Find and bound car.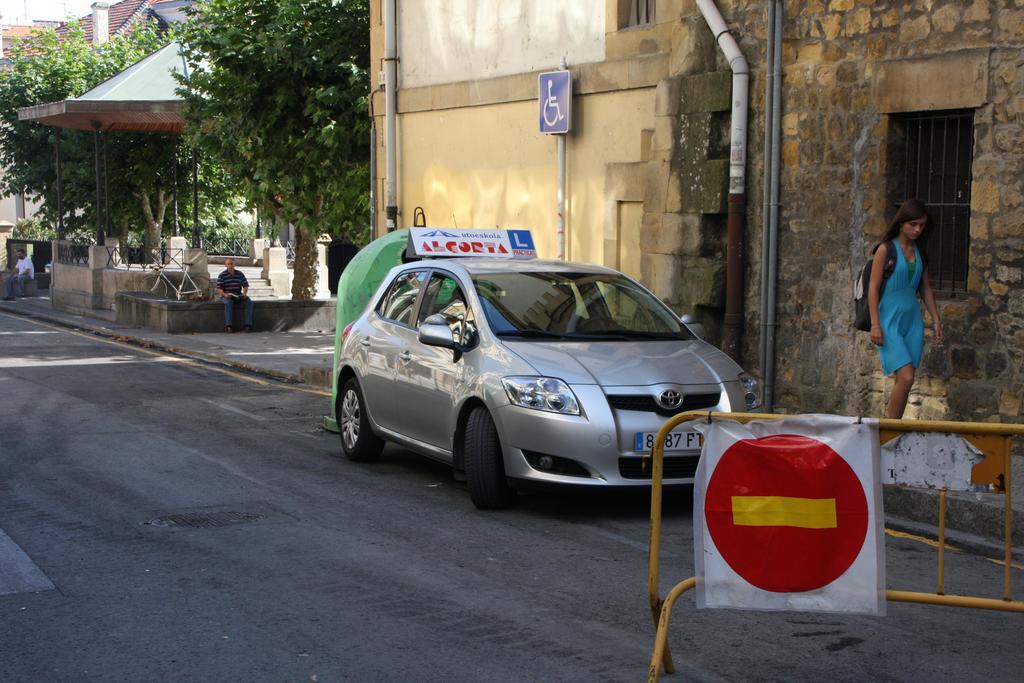
Bound: [333,255,767,507].
